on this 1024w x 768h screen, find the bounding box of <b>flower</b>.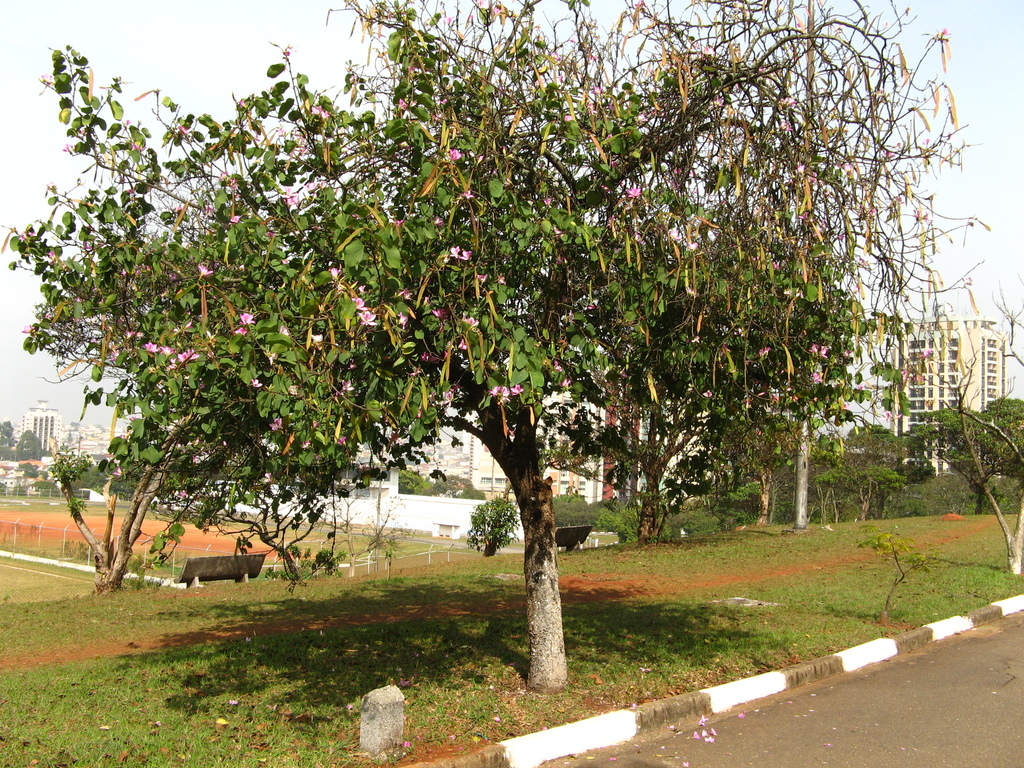
Bounding box: {"left": 195, "top": 264, "right": 214, "bottom": 285}.
